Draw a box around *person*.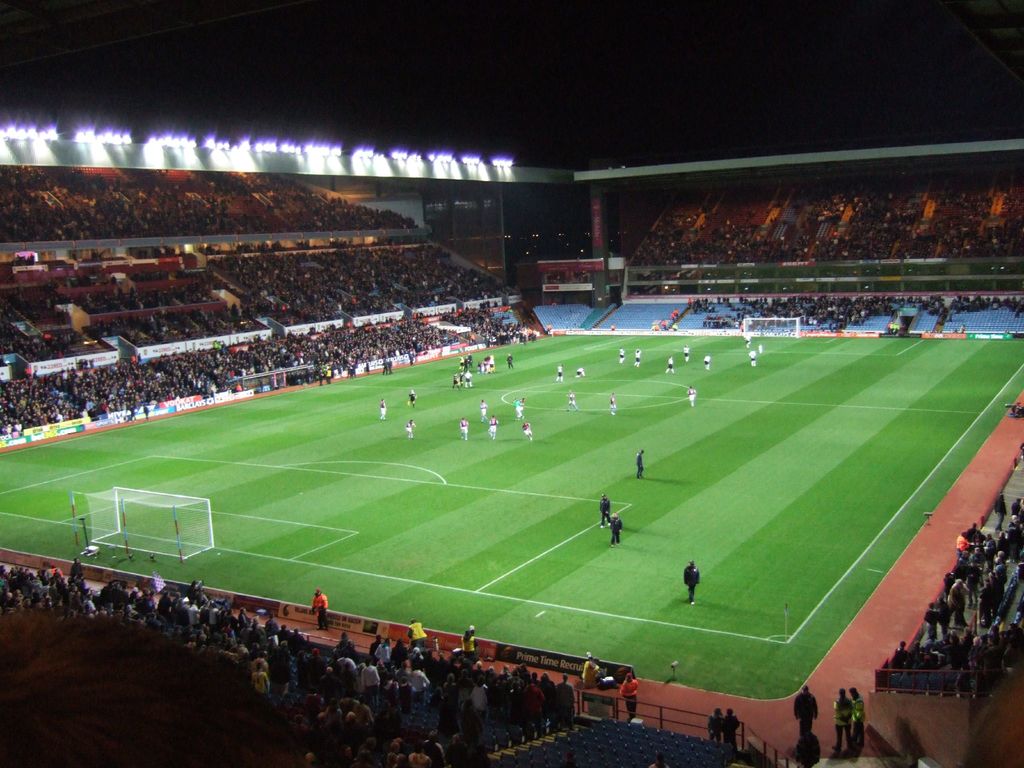
locate(405, 417, 420, 445).
